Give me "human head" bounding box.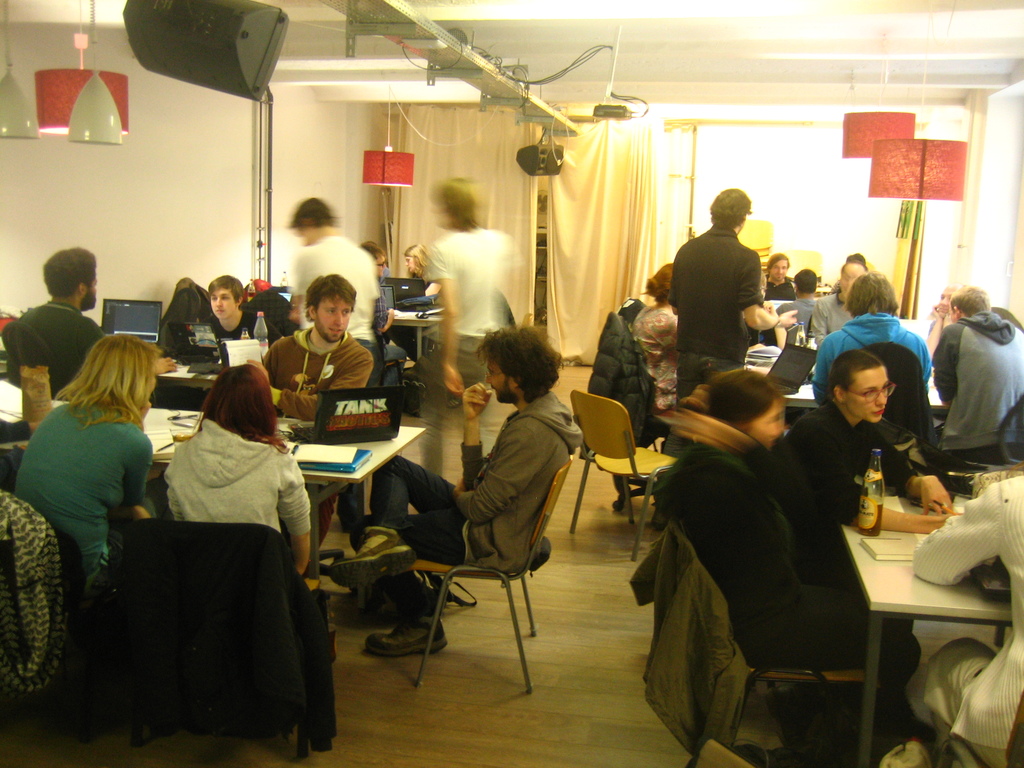
Rect(40, 248, 97, 309).
